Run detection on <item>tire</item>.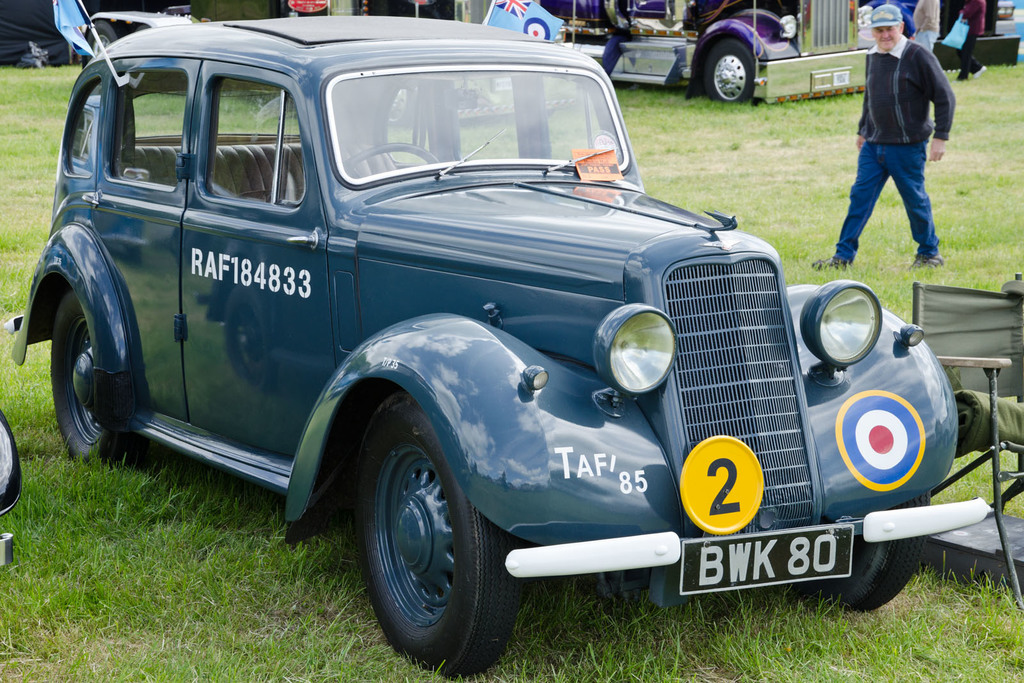
Result: 82, 17, 120, 66.
